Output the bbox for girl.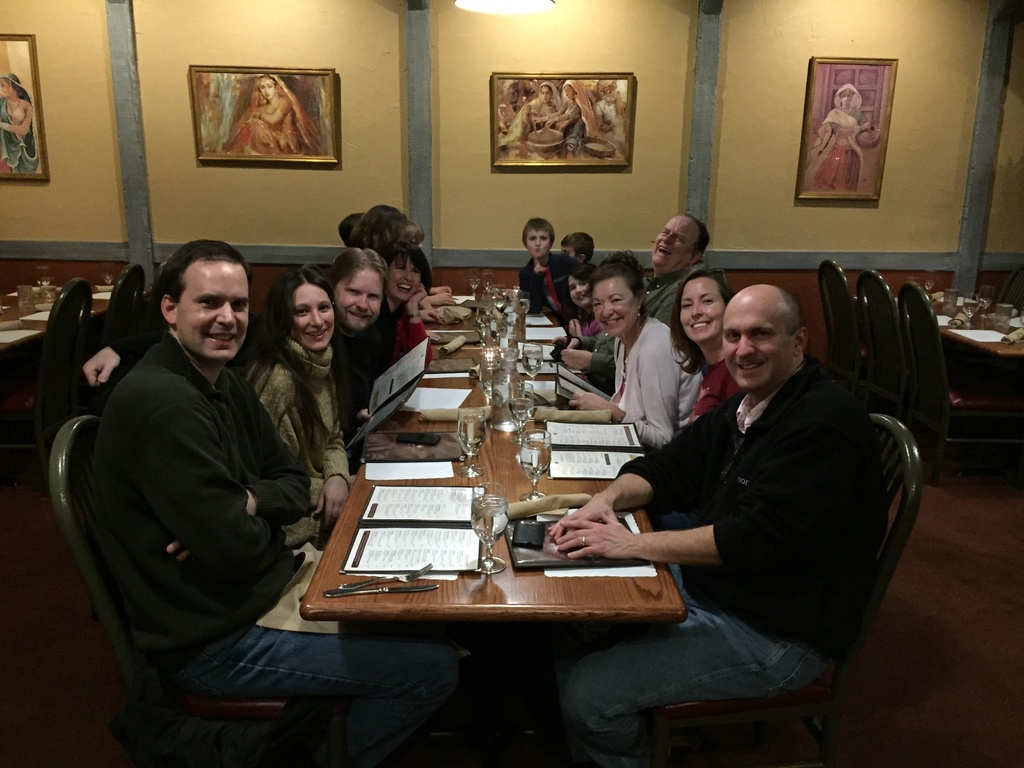
{"left": 236, "top": 268, "right": 358, "bottom": 528}.
